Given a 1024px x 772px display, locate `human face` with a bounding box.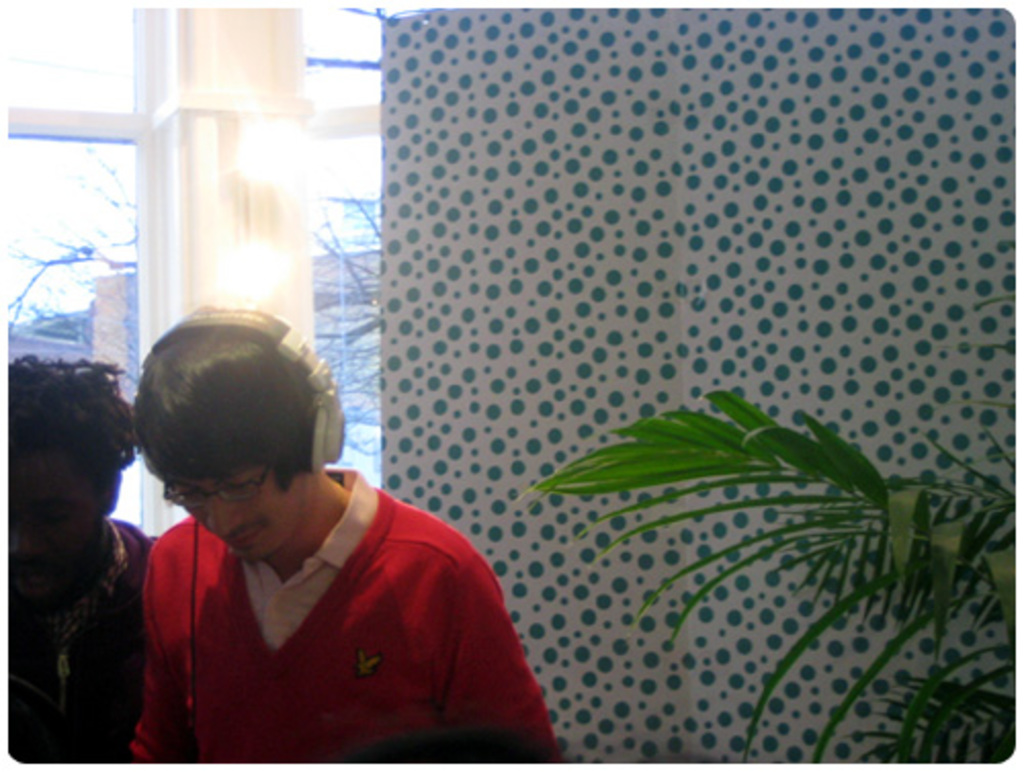
Located: bbox=(6, 451, 109, 606).
